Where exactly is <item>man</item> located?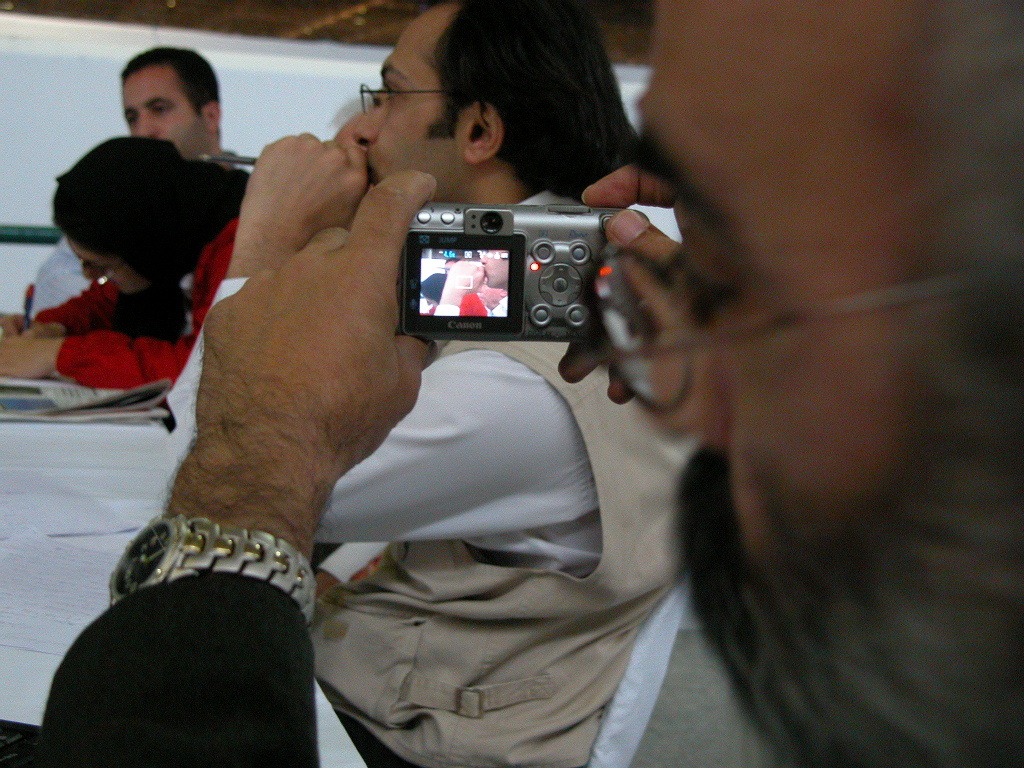
Its bounding box is 40 0 1021 767.
